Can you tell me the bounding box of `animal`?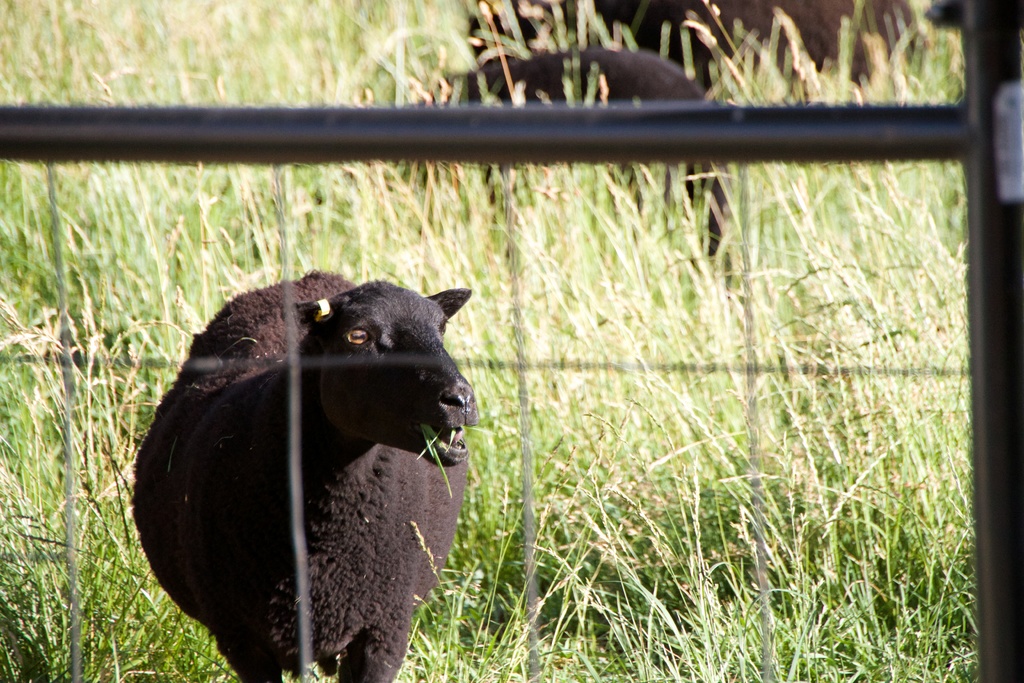
select_region(127, 259, 483, 682).
